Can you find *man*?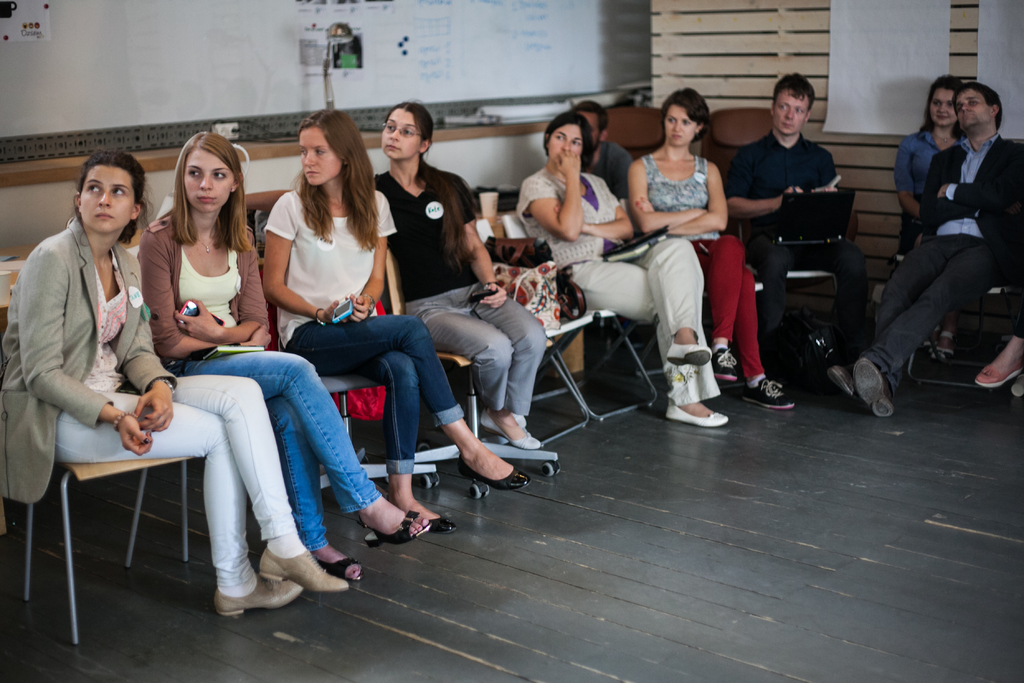
Yes, bounding box: <box>573,97,640,349</box>.
